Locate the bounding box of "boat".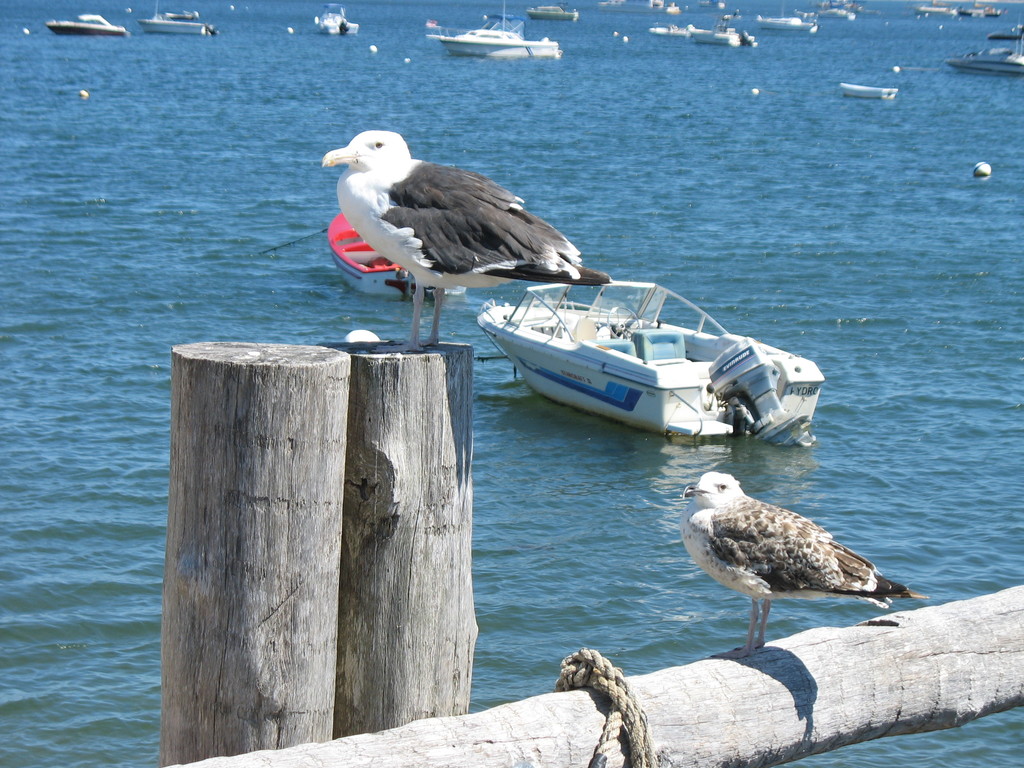
Bounding box: {"x1": 755, "y1": 6, "x2": 818, "y2": 29}.
